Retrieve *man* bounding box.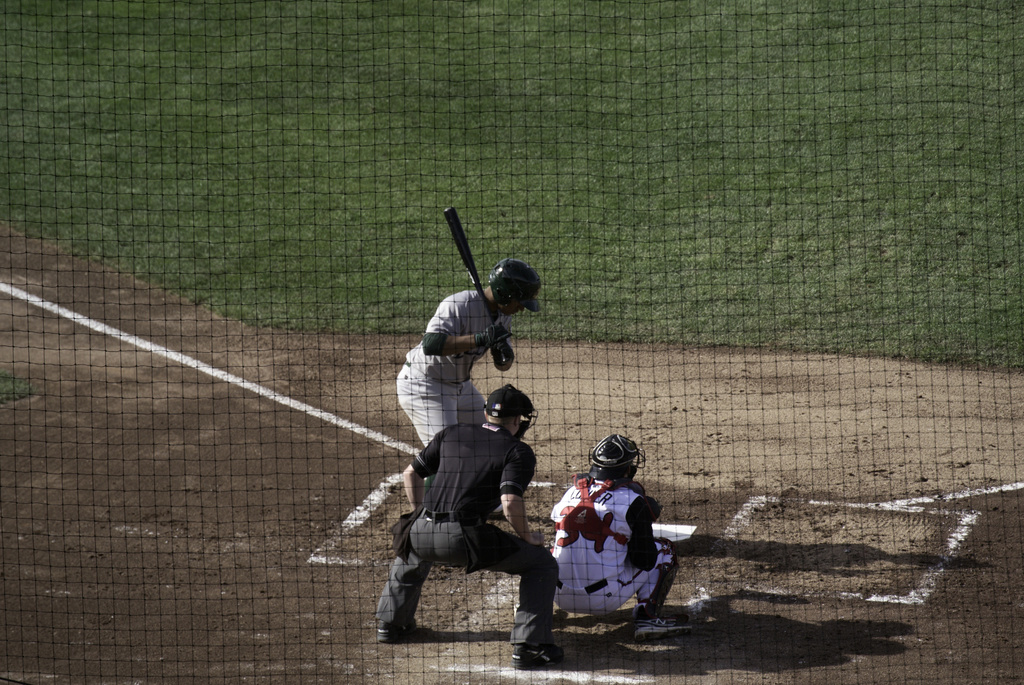
Bounding box: crop(394, 254, 544, 450).
